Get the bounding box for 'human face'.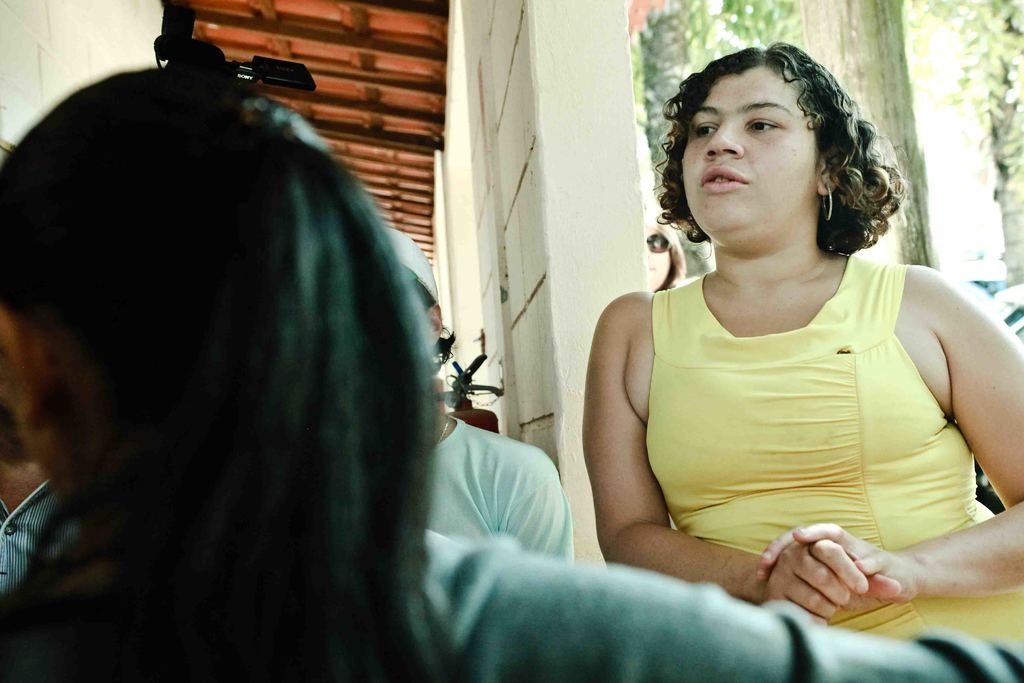
box(682, 63, 820, 242).
